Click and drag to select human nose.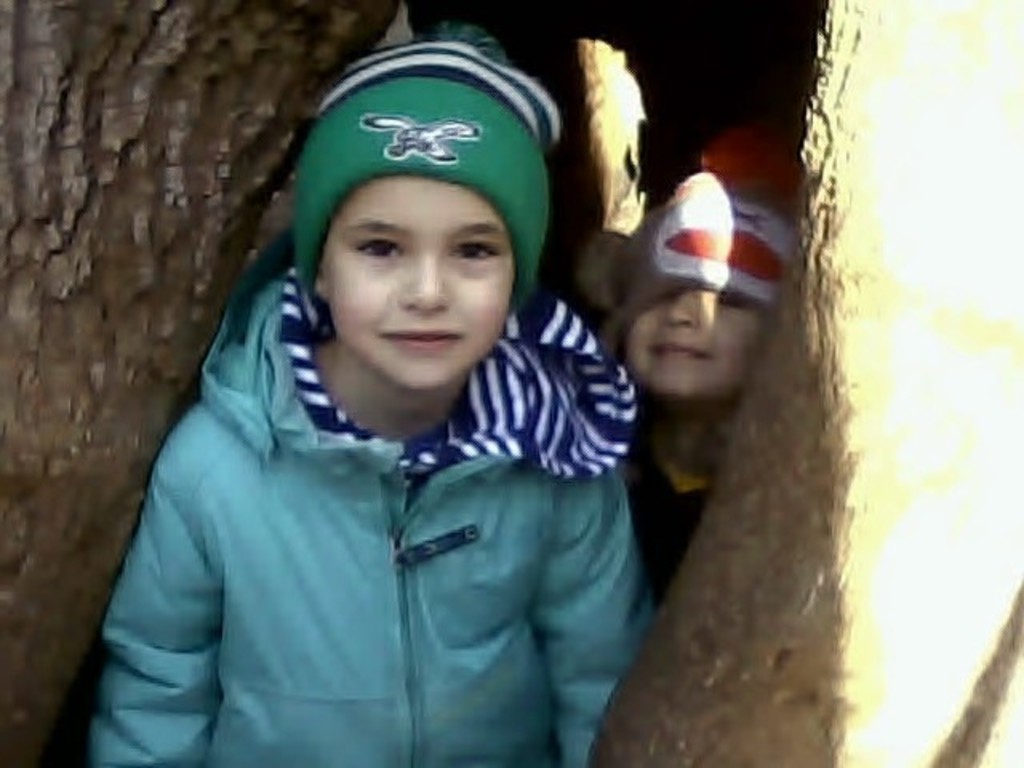
Selection: Rect(666, 291, 699, 326).
